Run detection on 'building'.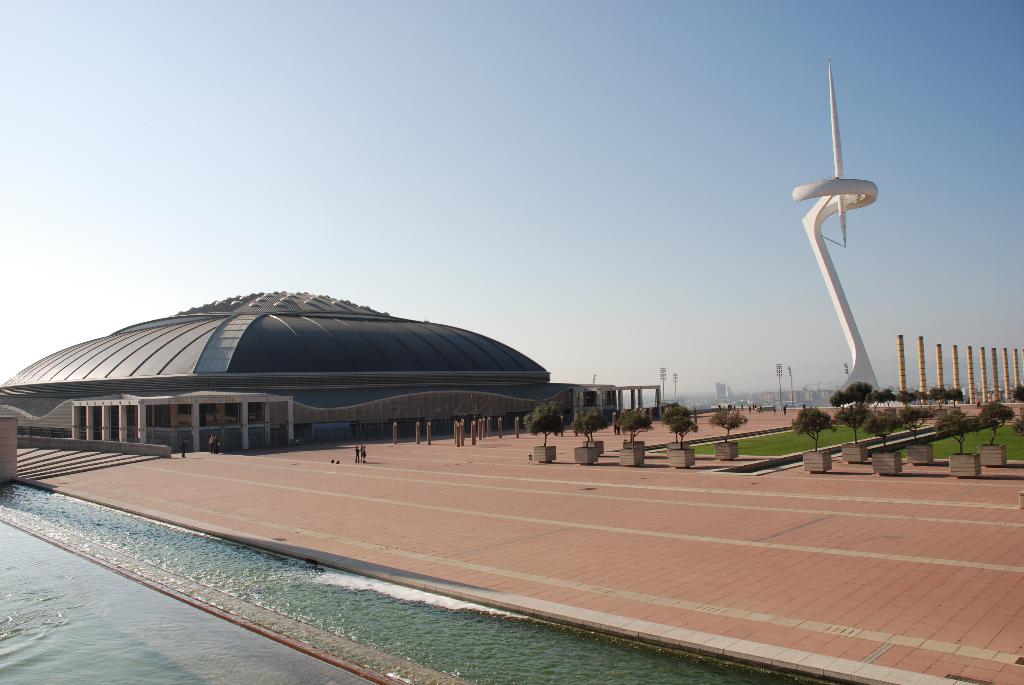
Result: bbox=[0, 292, 661, 457].
